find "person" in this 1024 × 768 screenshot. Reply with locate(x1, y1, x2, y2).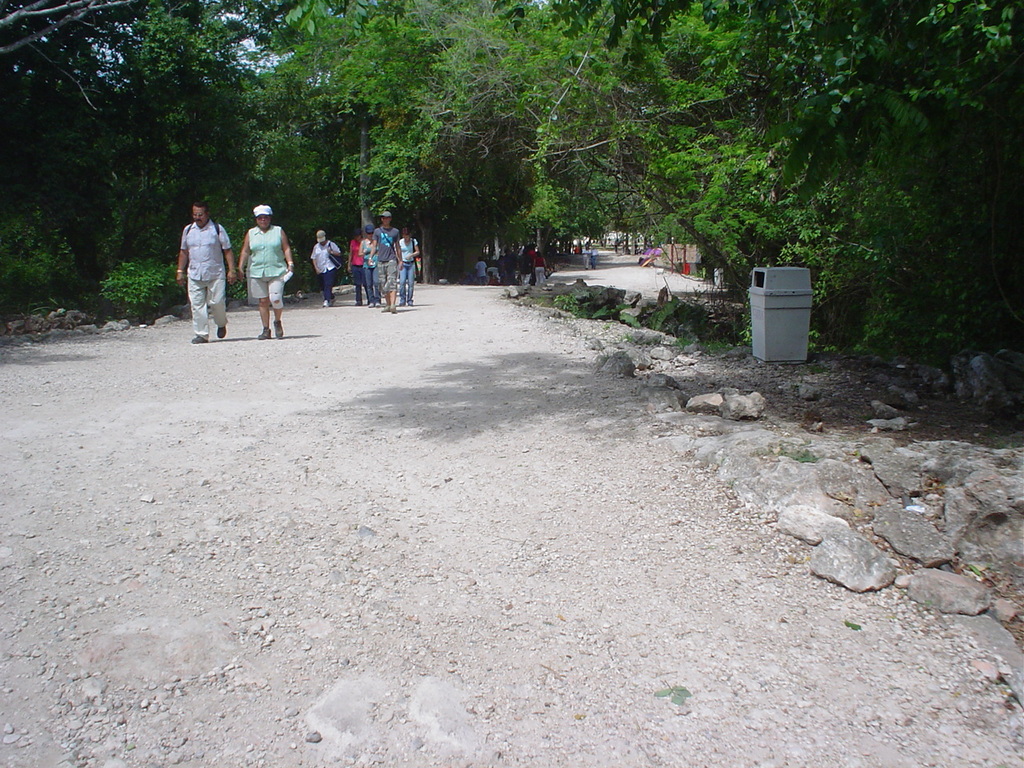
locate(366, 211, 404, 319).
